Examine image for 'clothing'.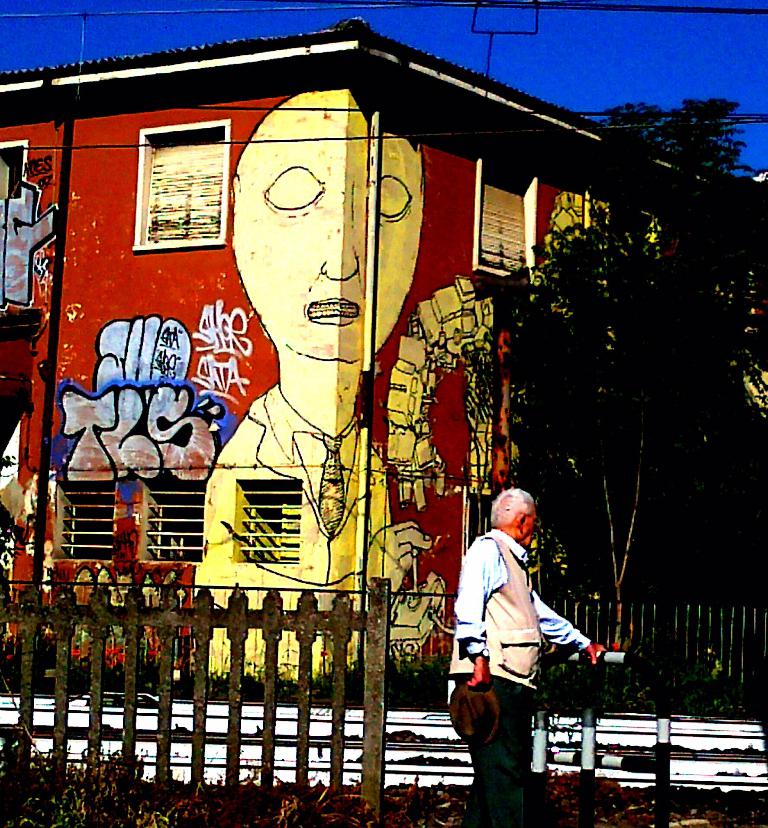
Examination result: (446,527,590,827).
